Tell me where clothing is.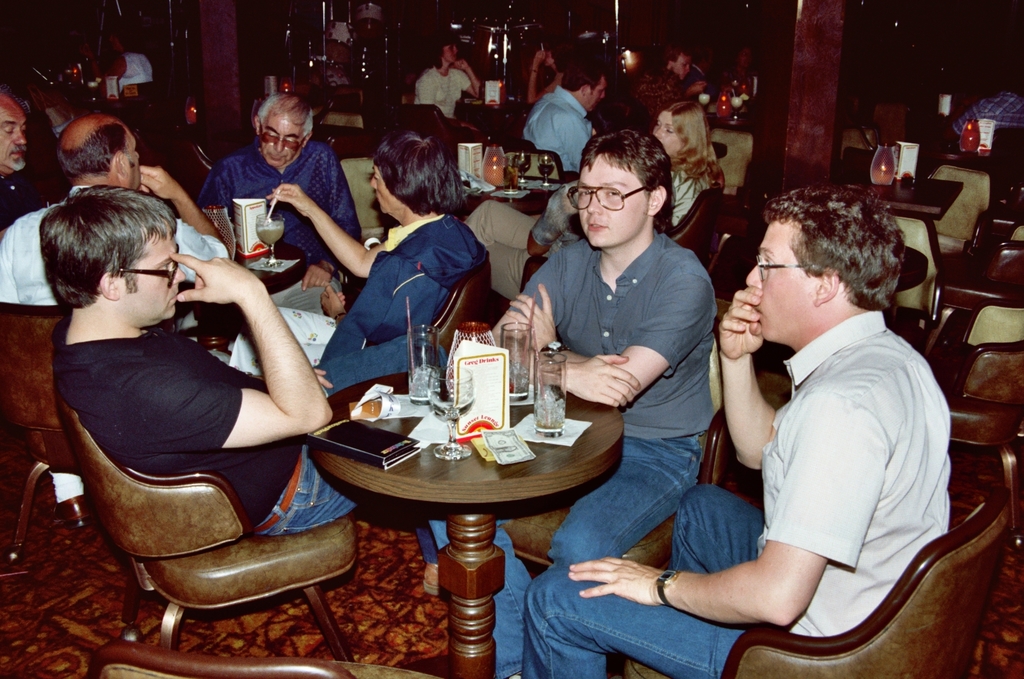
clothing is at bbox=(199, 136, 362, 295).
